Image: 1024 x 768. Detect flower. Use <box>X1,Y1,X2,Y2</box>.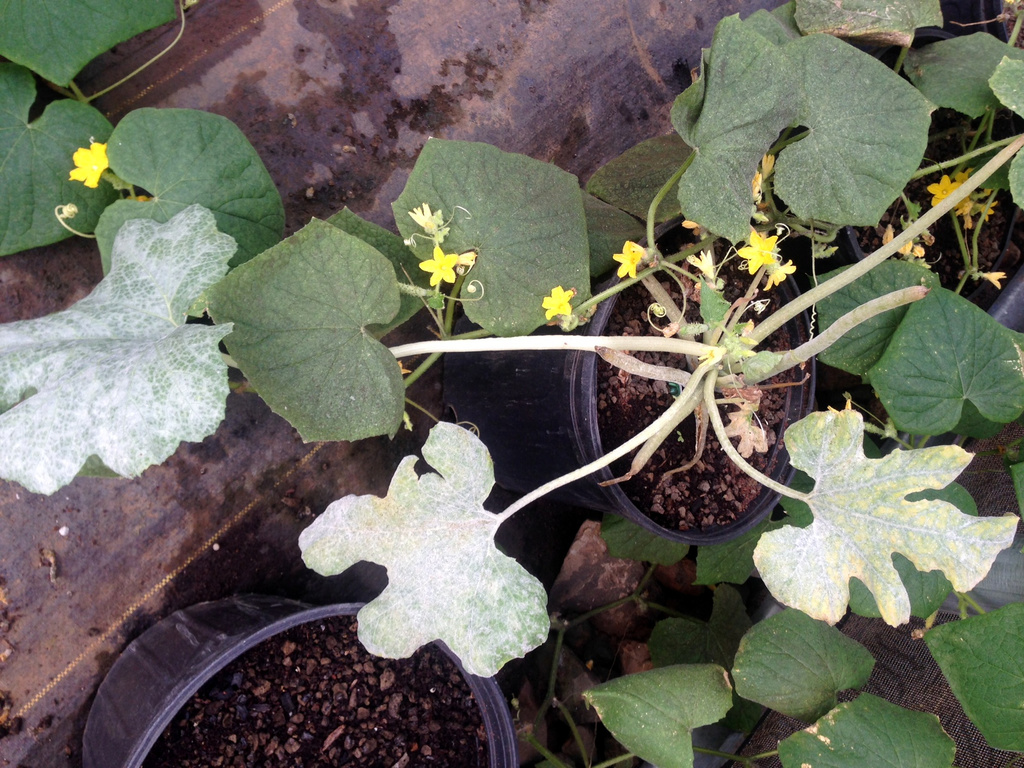
<box>611,238,644,278</box>.
